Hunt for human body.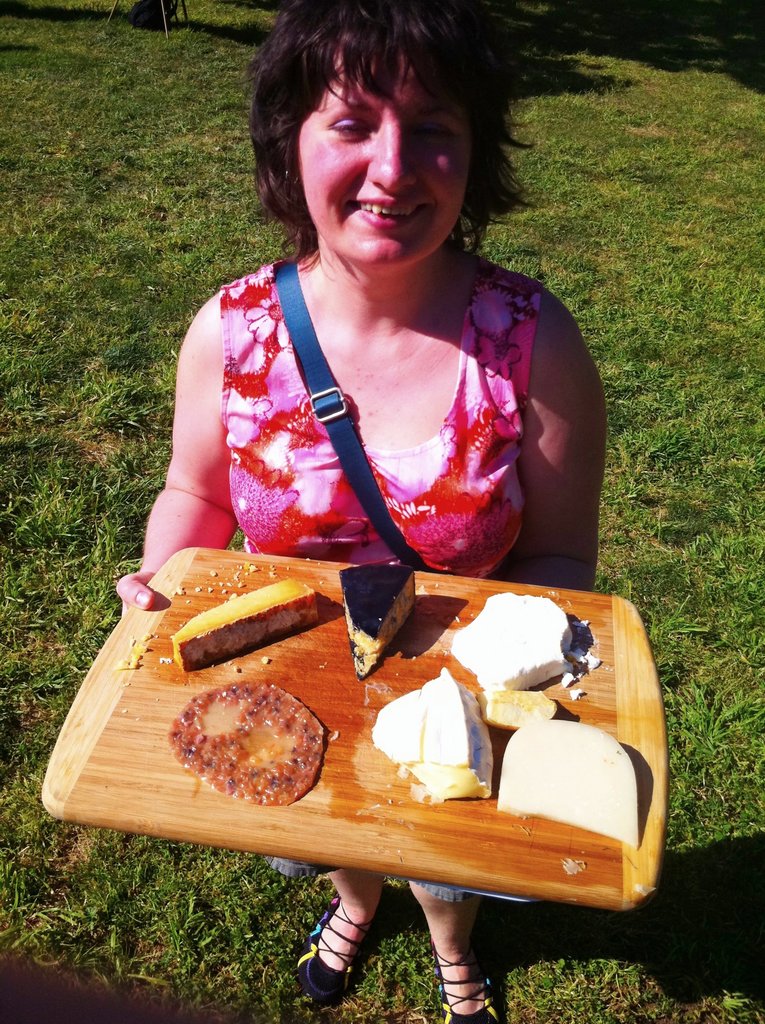
Hunted down at <region>140, 147, 654, 1001</region>.
